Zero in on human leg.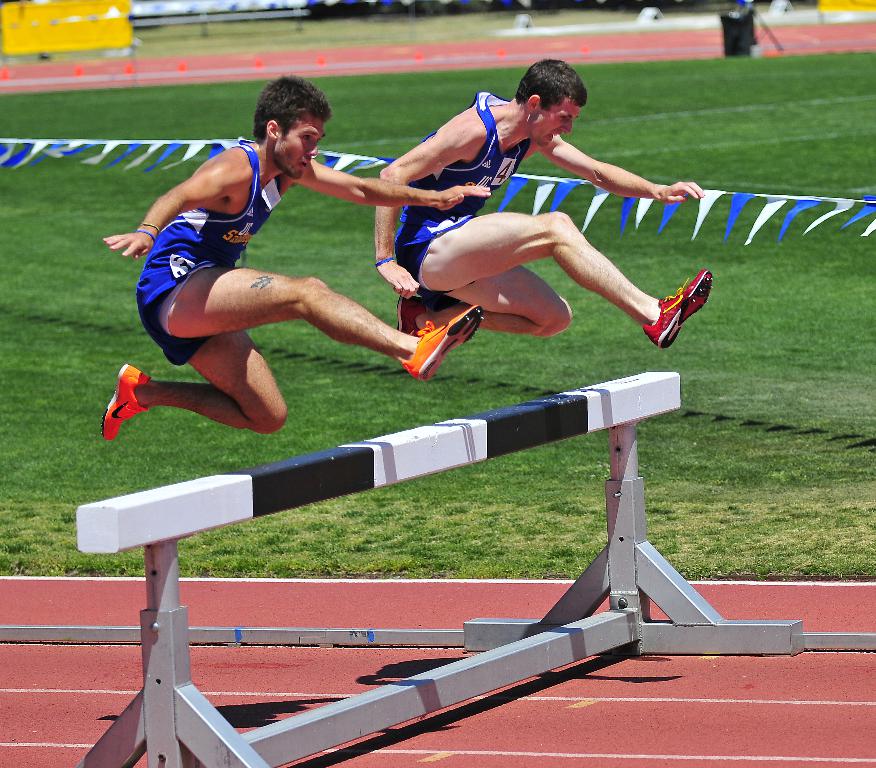
Zeroed in: box=[397, 261, 574, 332].
